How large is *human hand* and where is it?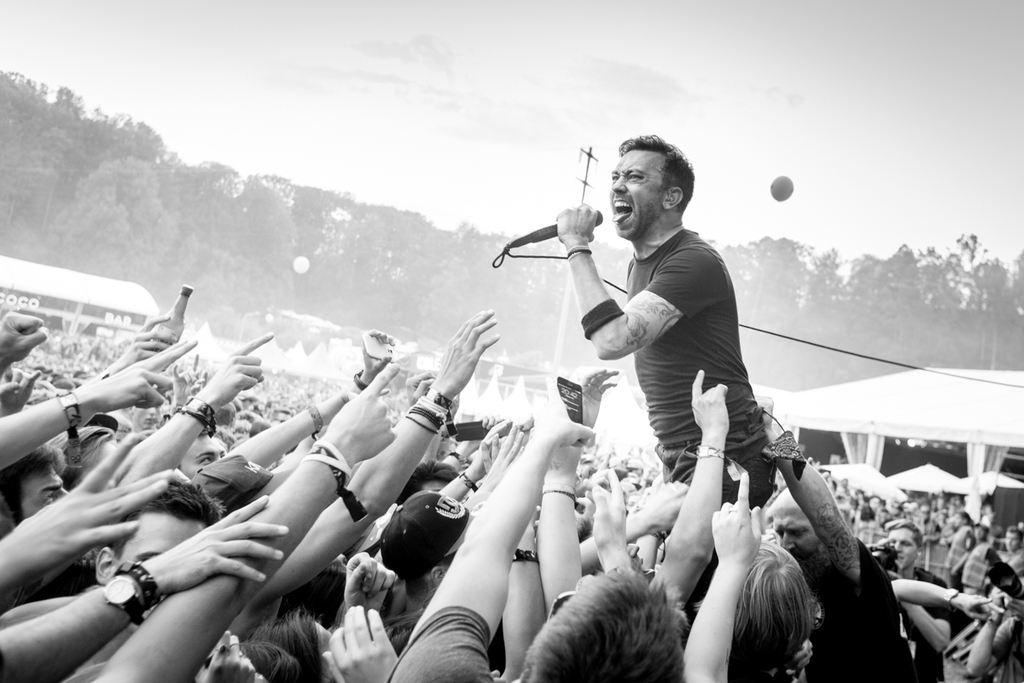
Bounding box: <box>957,593,1005,622</box>.
